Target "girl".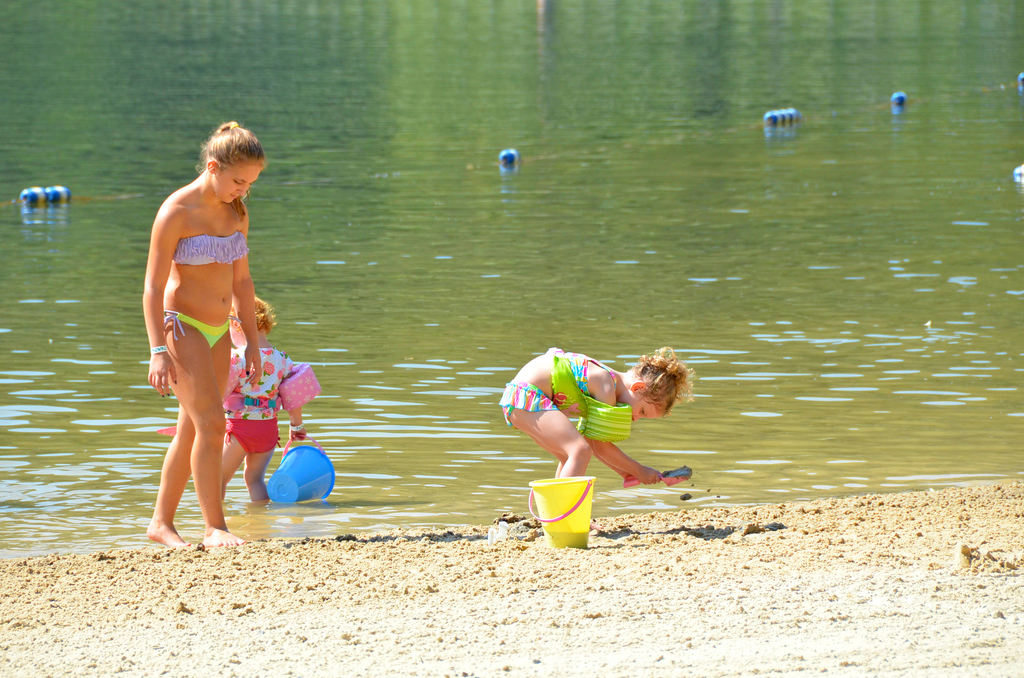
Target region: (225, 292, 312, 499).
